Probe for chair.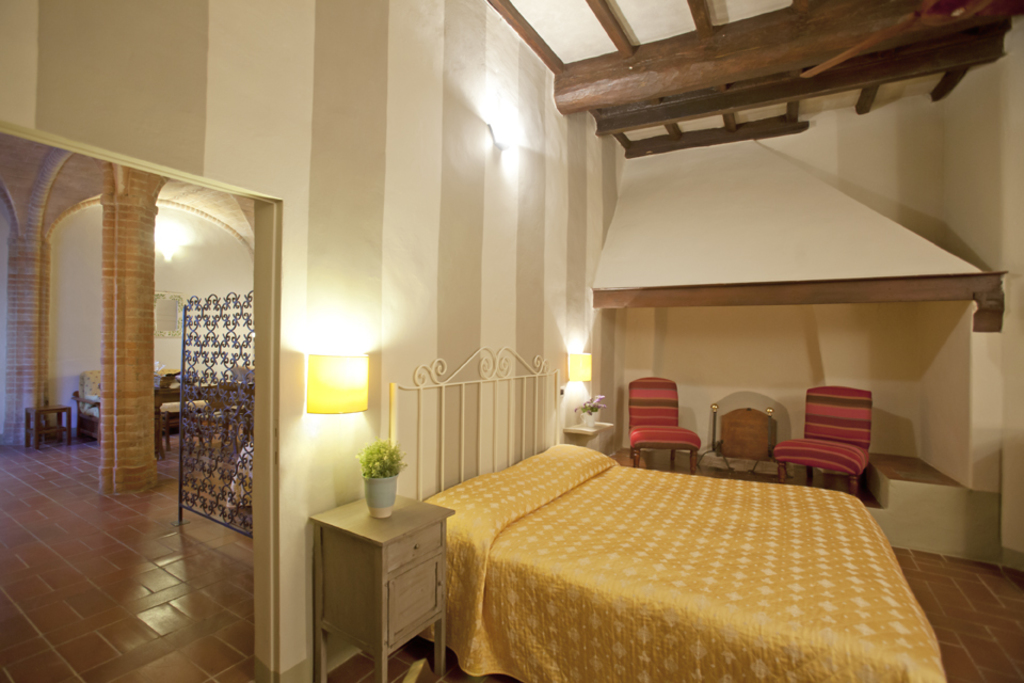
Probe result: bbox=(793, 392, 878, 506).
